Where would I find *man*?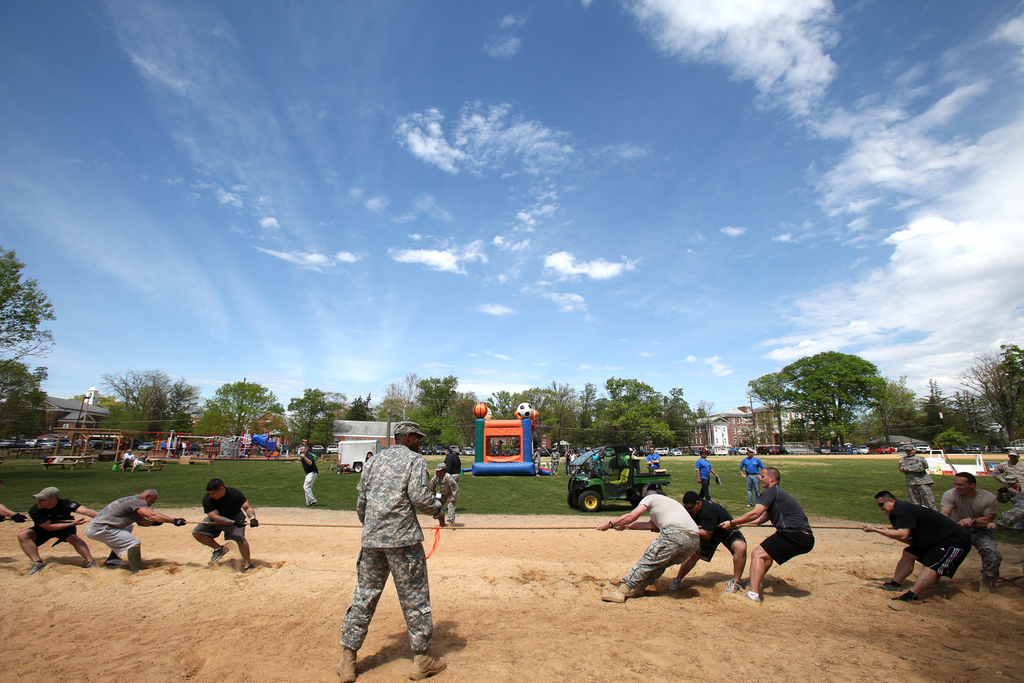
At pyautogui.locateOnScreen(942, 466, 1002, 580).
